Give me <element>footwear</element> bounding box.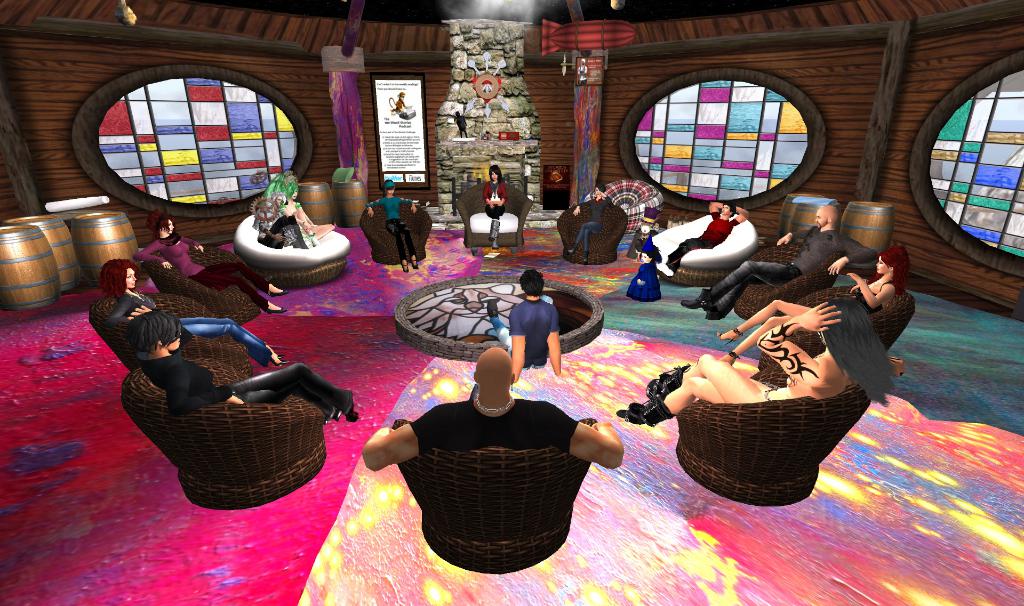
box=[268, 303, 287, 314].
